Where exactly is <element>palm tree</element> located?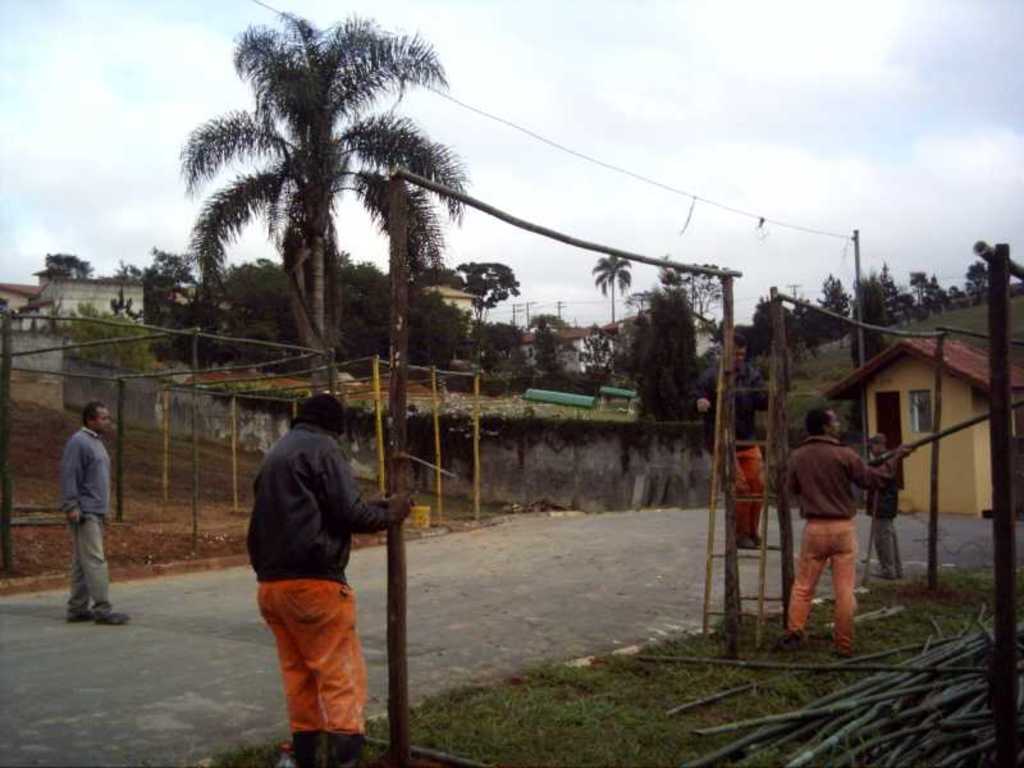
Its bounding box is box(179, 23, 470, 420).
